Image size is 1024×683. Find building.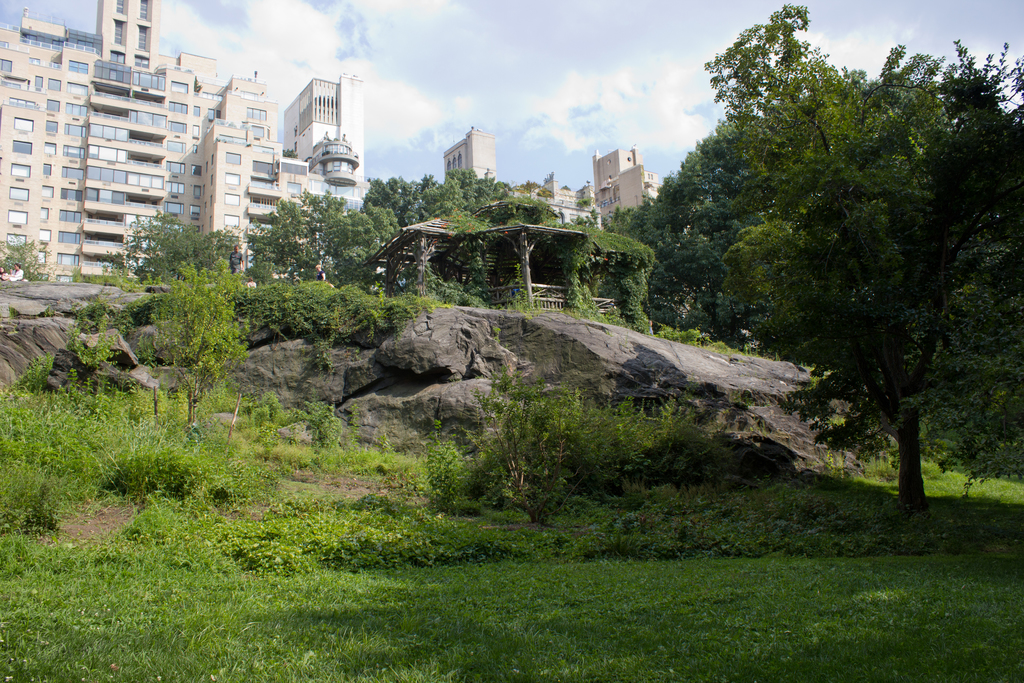
588:142:666:226.
